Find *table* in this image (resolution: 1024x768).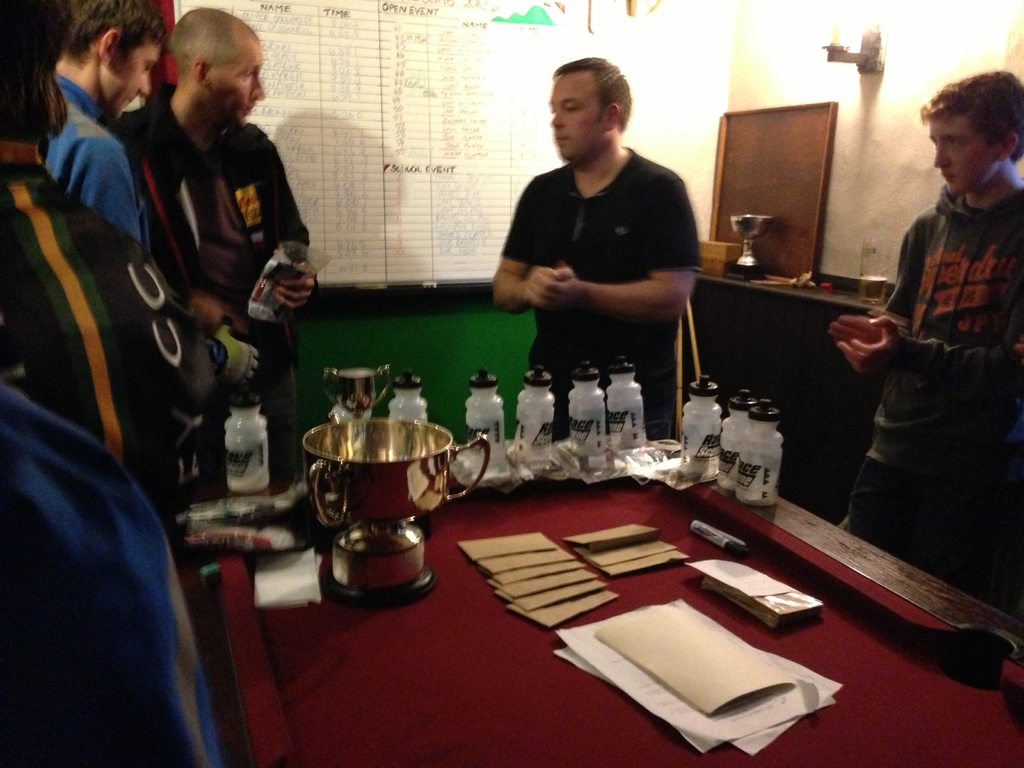
x1=190 y1=430 x2=1023 y2=767.
